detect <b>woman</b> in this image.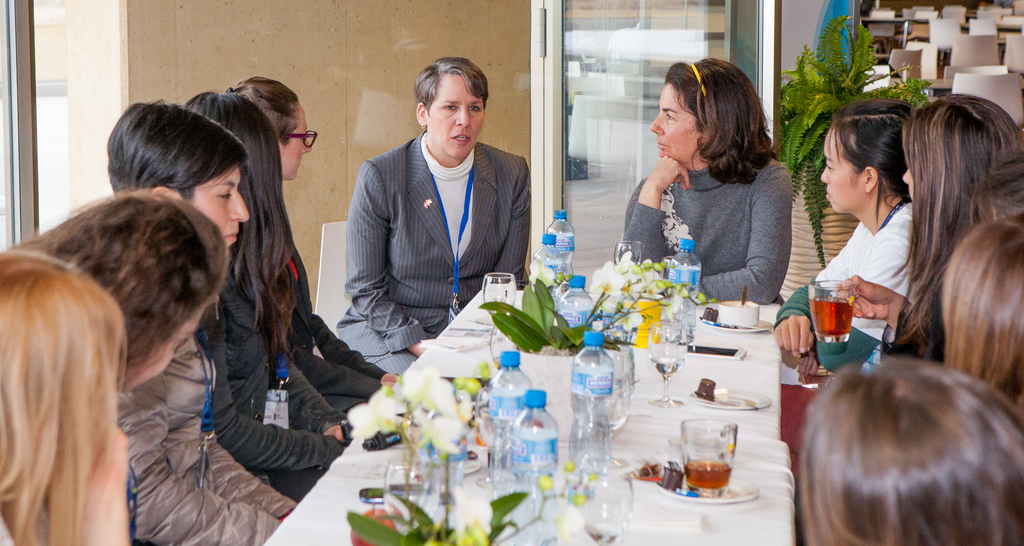
Detection: crop(836, 95, 1023, 365).
